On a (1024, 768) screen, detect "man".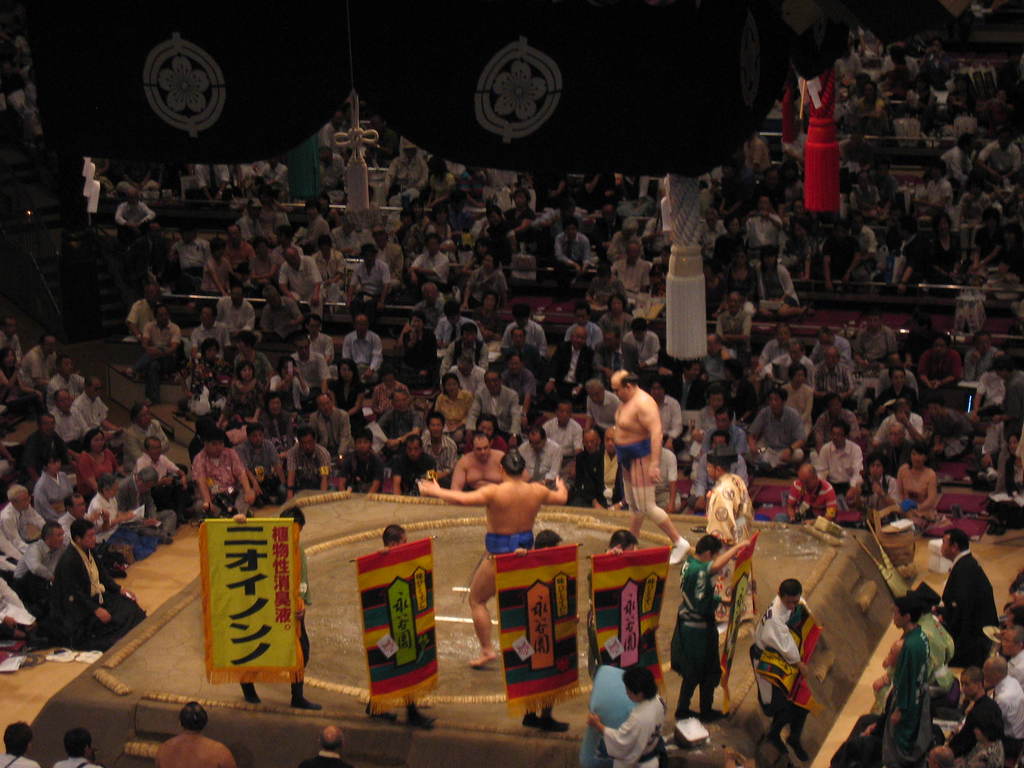
54/729/109/767.
